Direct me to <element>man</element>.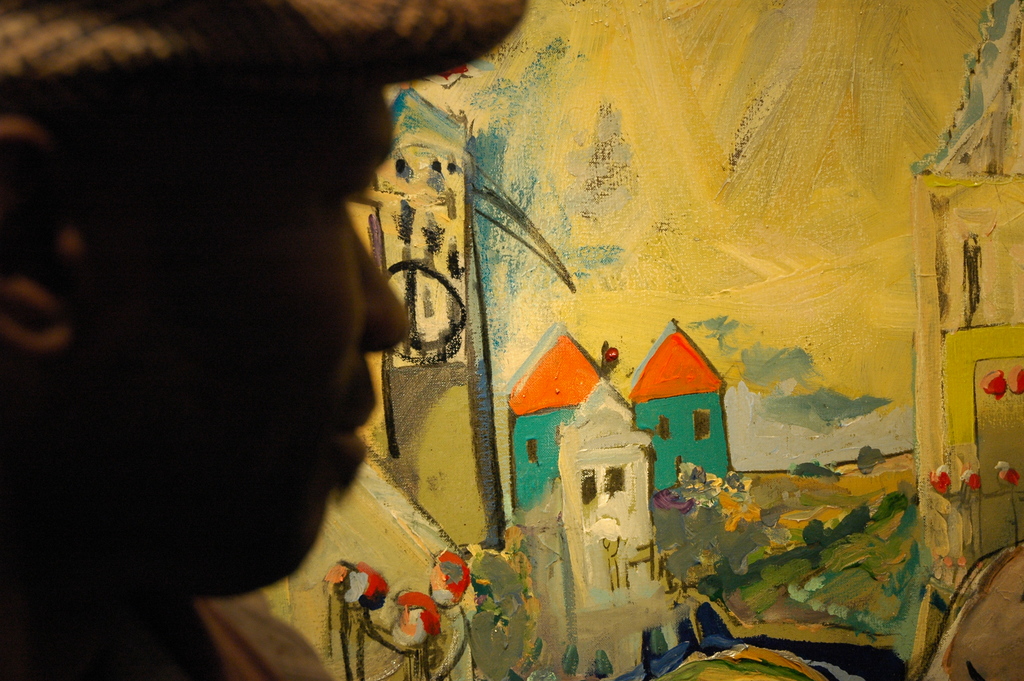
Direction: rect(0, 0, 538, 680).
